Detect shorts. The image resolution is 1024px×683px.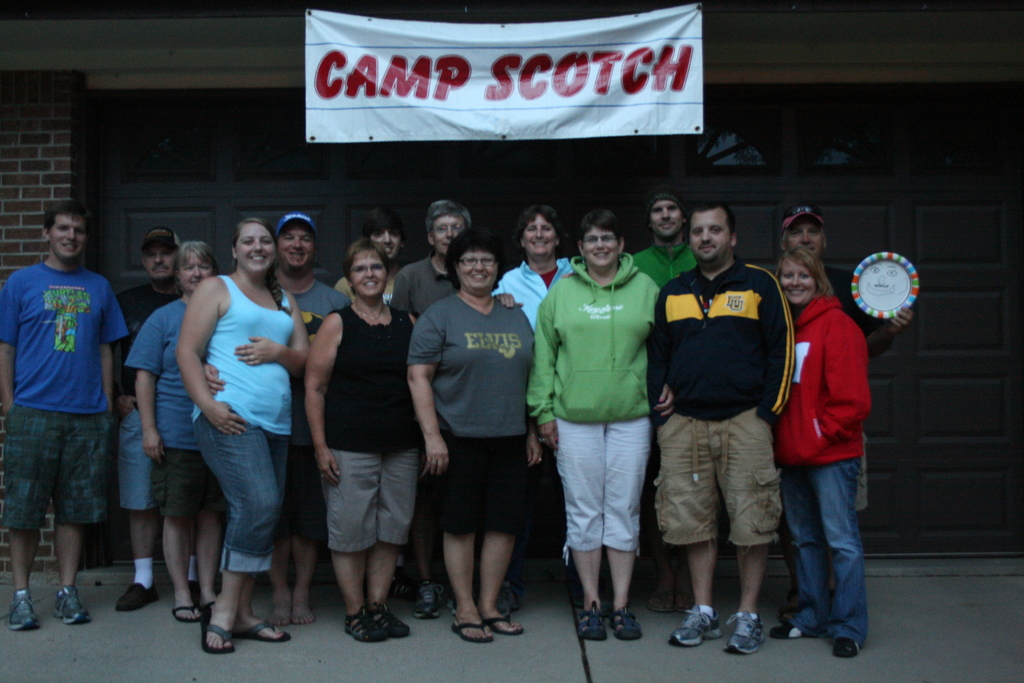
[11,404,129,550].
